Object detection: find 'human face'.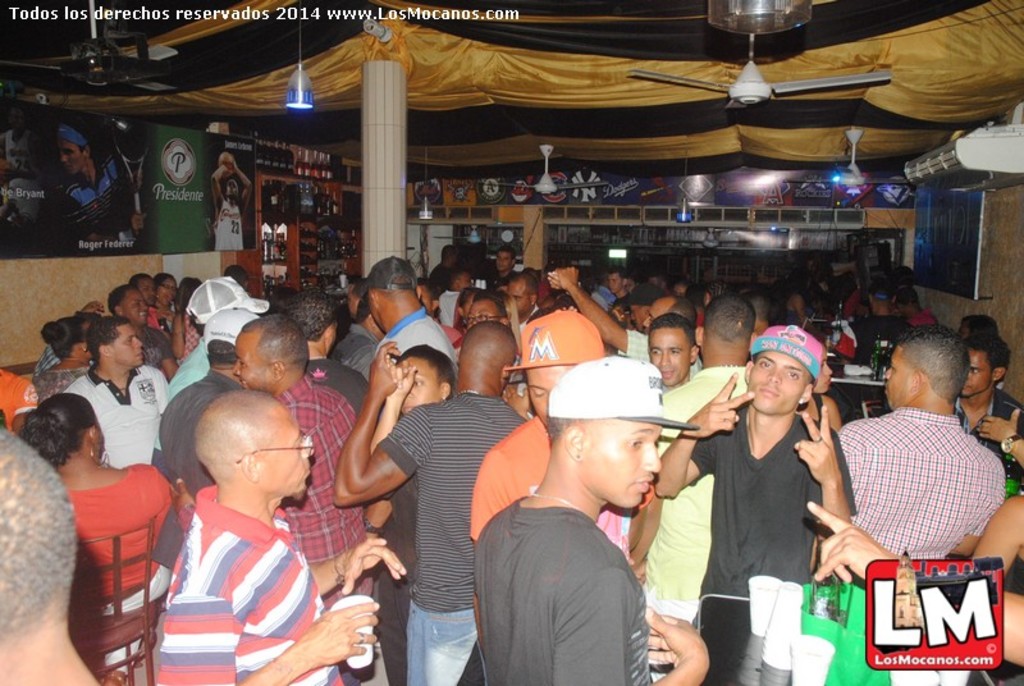
locate(639, 297, 666, 326).
